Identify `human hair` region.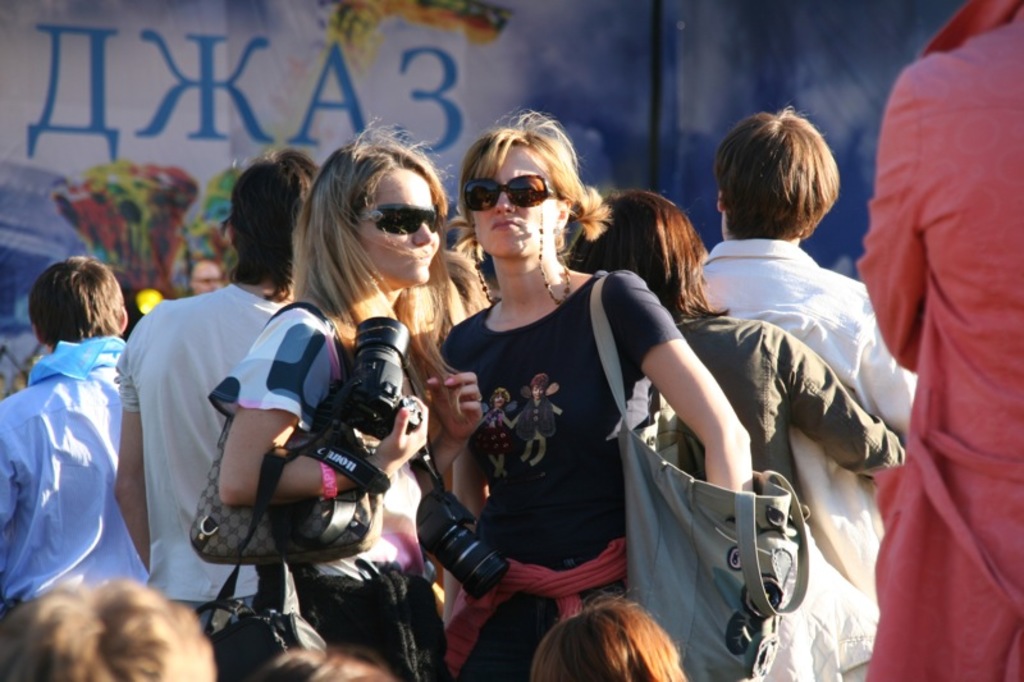
Region: l=244, t=644, r=398, b=681.
